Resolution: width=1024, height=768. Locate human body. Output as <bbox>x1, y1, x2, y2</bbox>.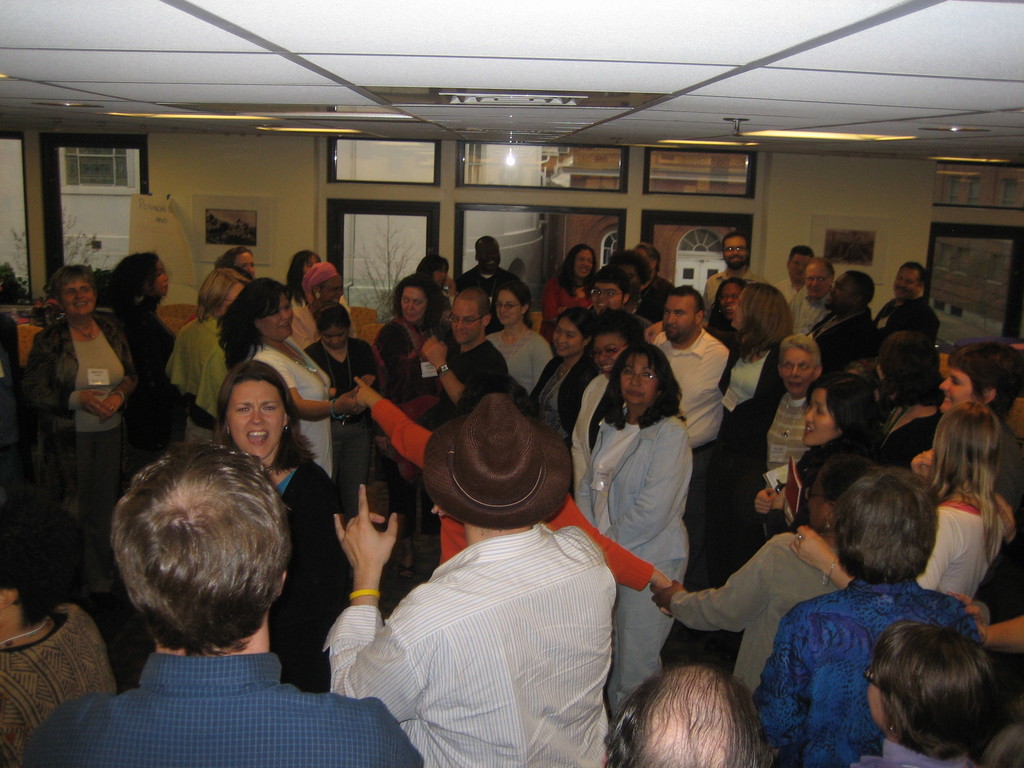
<bbox>168, 311, 228, 445</bbox>.
